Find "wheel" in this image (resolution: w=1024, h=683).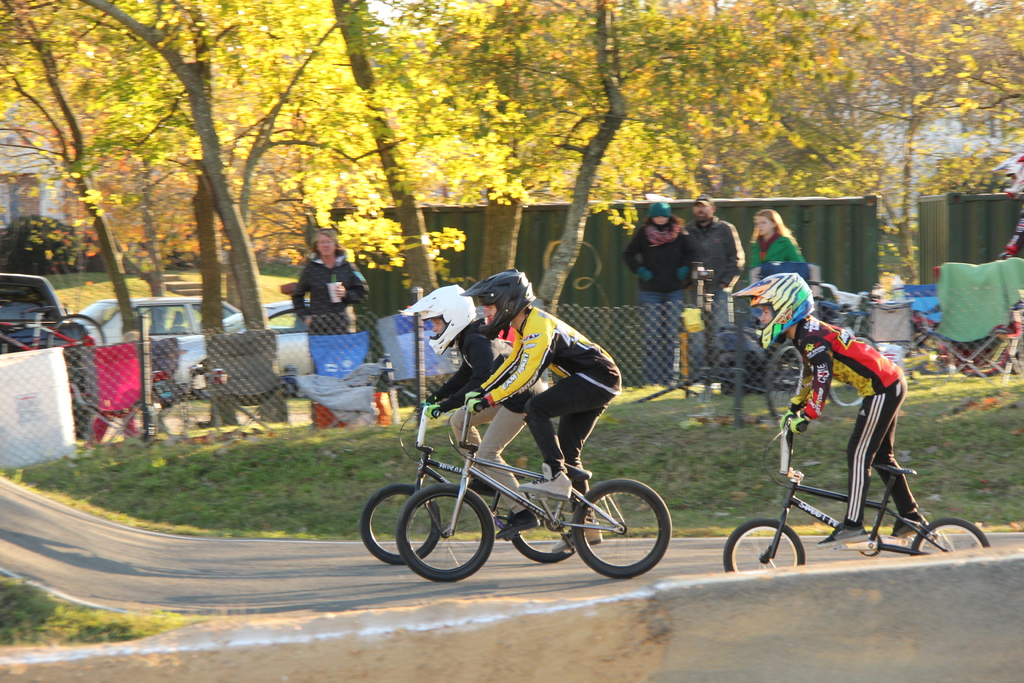
box(508, 493, 577, 563).
